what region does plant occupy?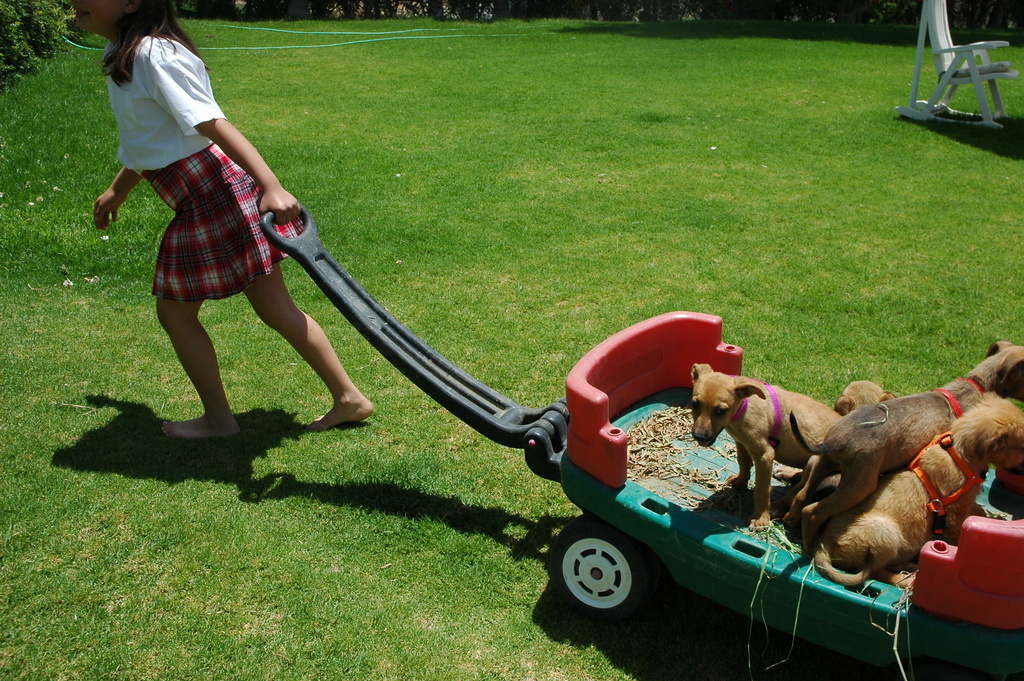
[231, 0, 252, 21].
